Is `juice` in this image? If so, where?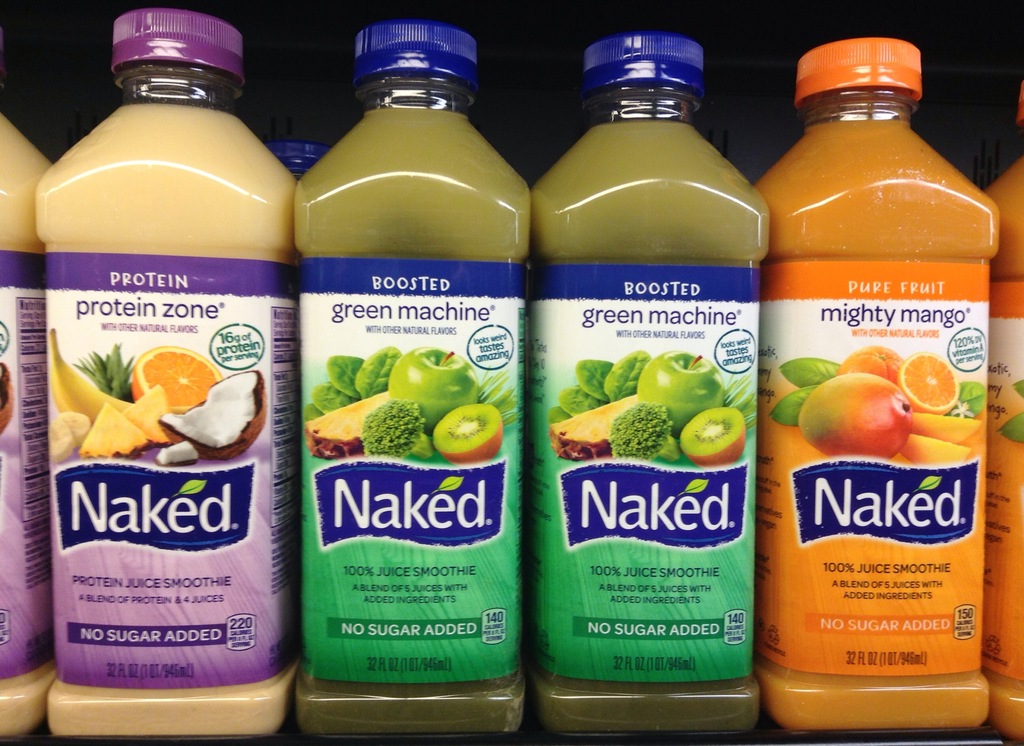
Yes, at bbox=[291, 106, 531, 734].
